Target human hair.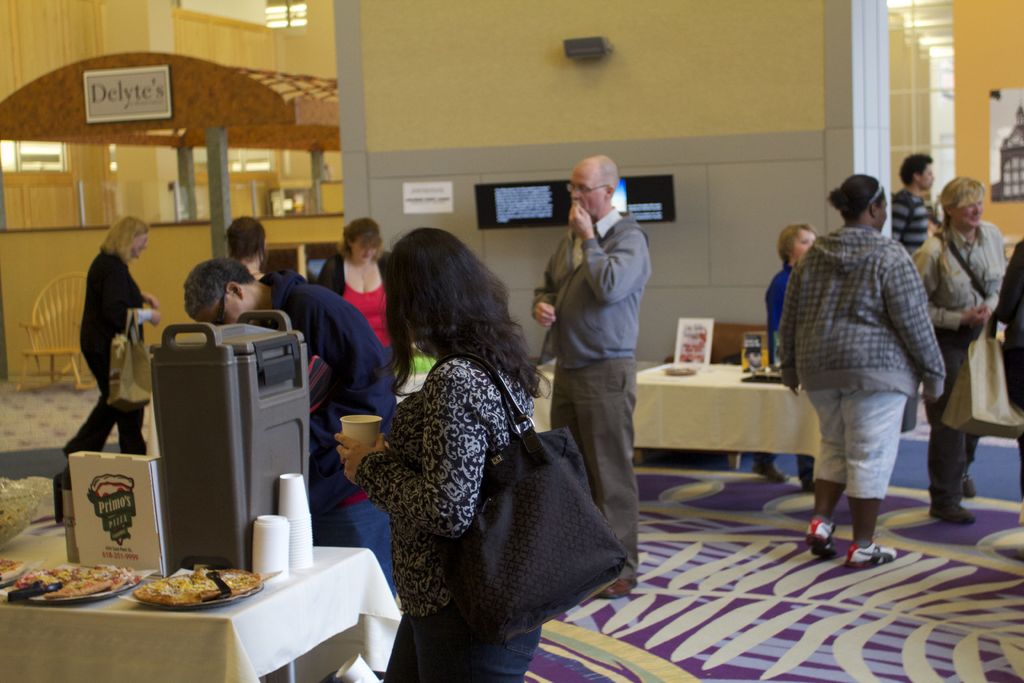
Target region: bbox=[779, 226, 817, 267].
